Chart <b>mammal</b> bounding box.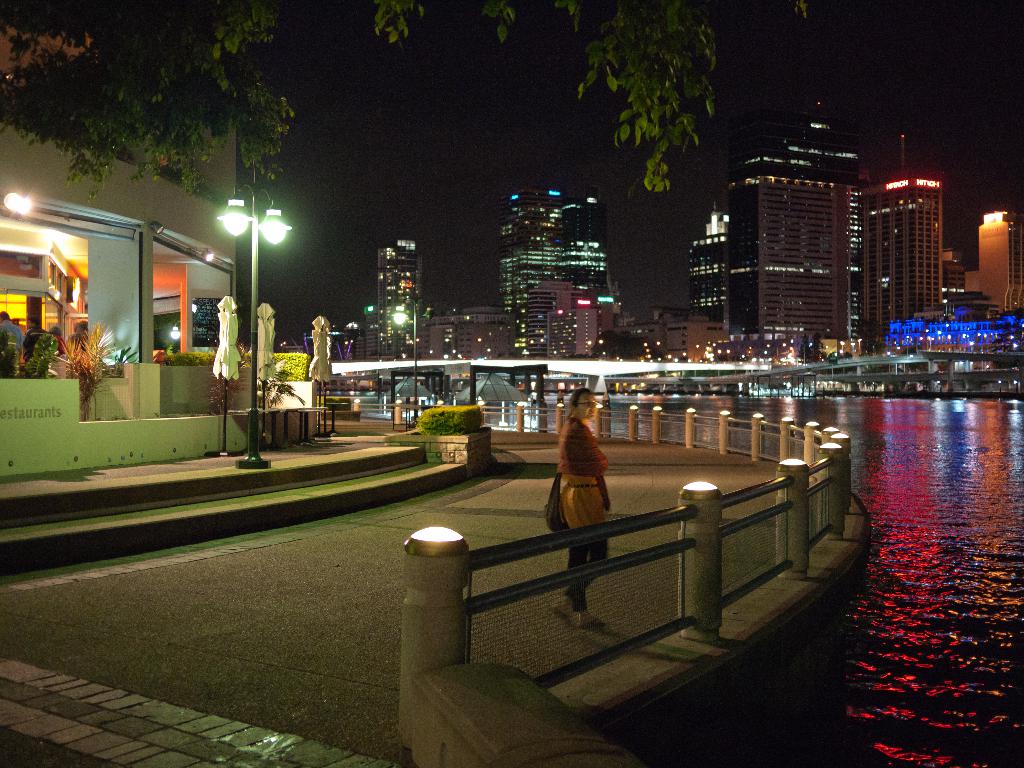
Charted: [x1=12, y1=316, x2=40, y2=371].
